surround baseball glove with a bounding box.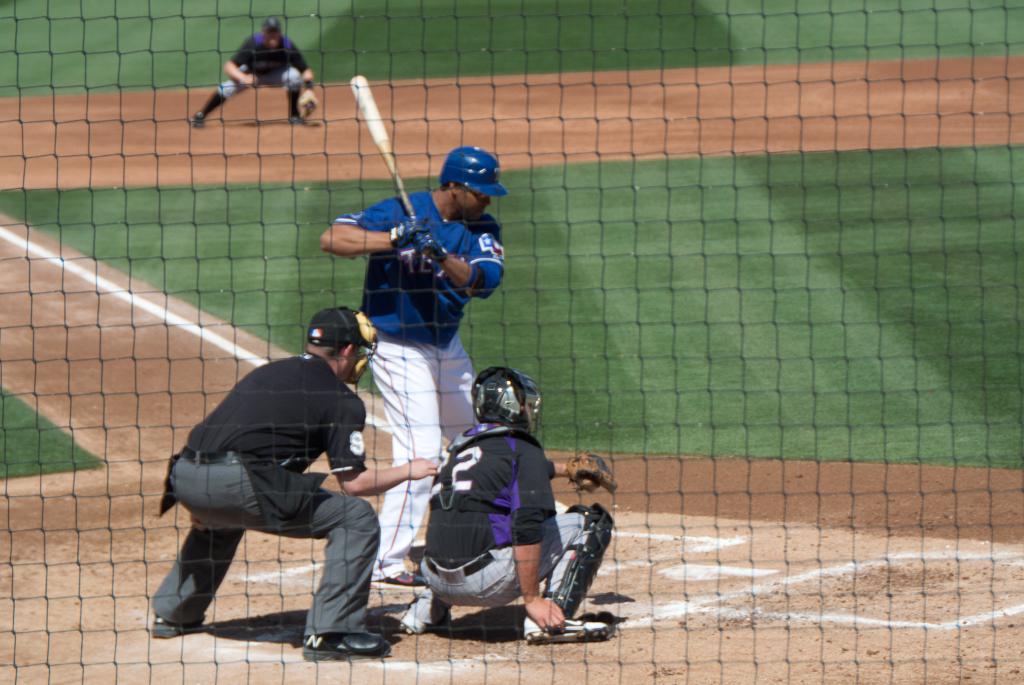
x1=402 y1=232 x2=451 y2=289.
